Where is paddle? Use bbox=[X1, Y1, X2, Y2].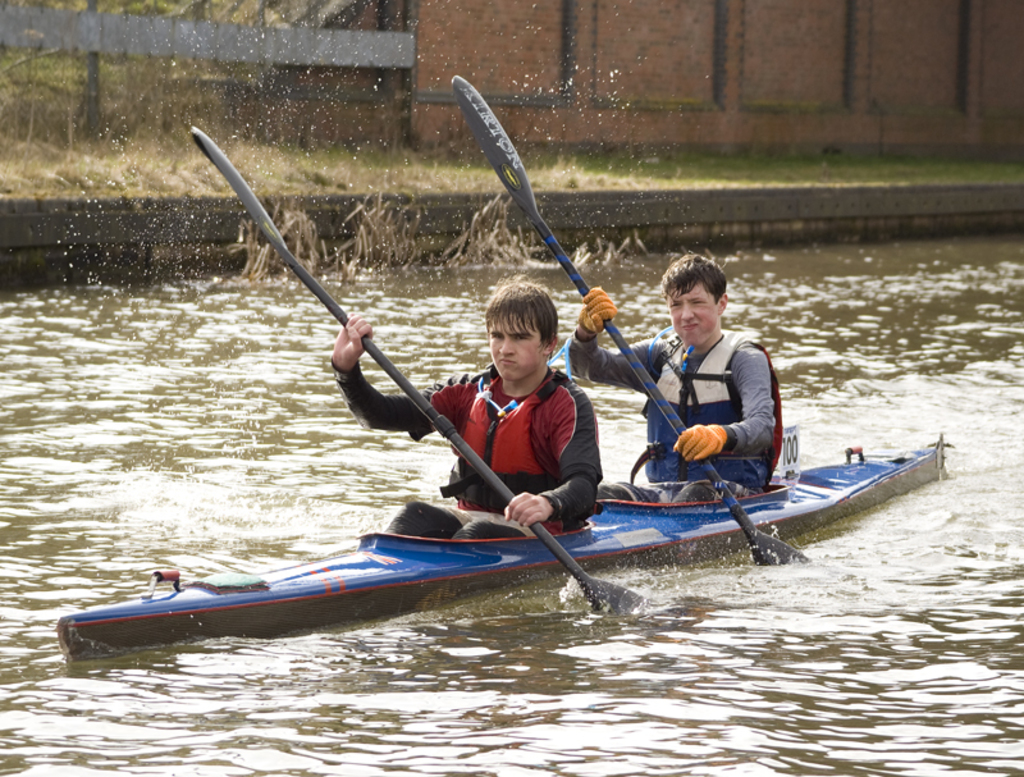
bbox=[453, 73, 806, 565].
